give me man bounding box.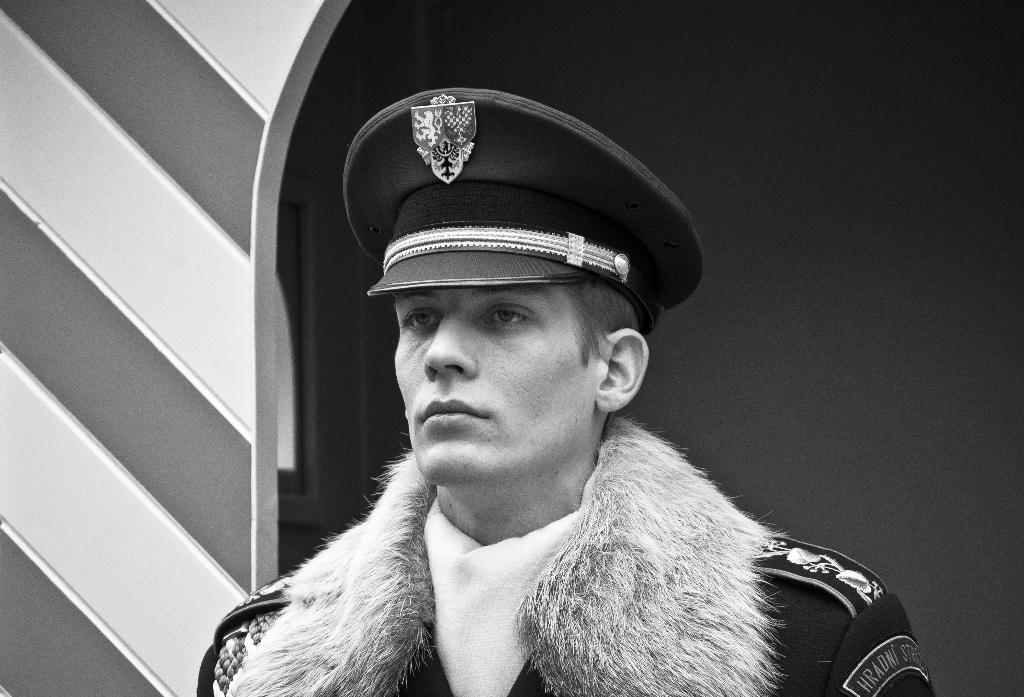
<bbox>218, 65, 877, 696</bbox>.
